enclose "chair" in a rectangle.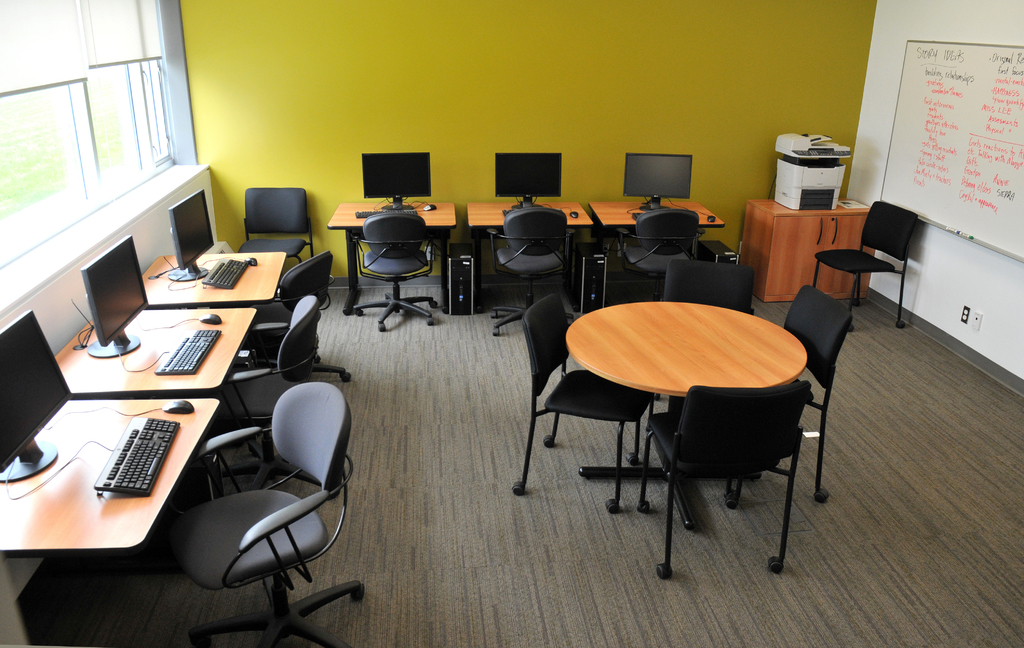
640 379 805 583.
